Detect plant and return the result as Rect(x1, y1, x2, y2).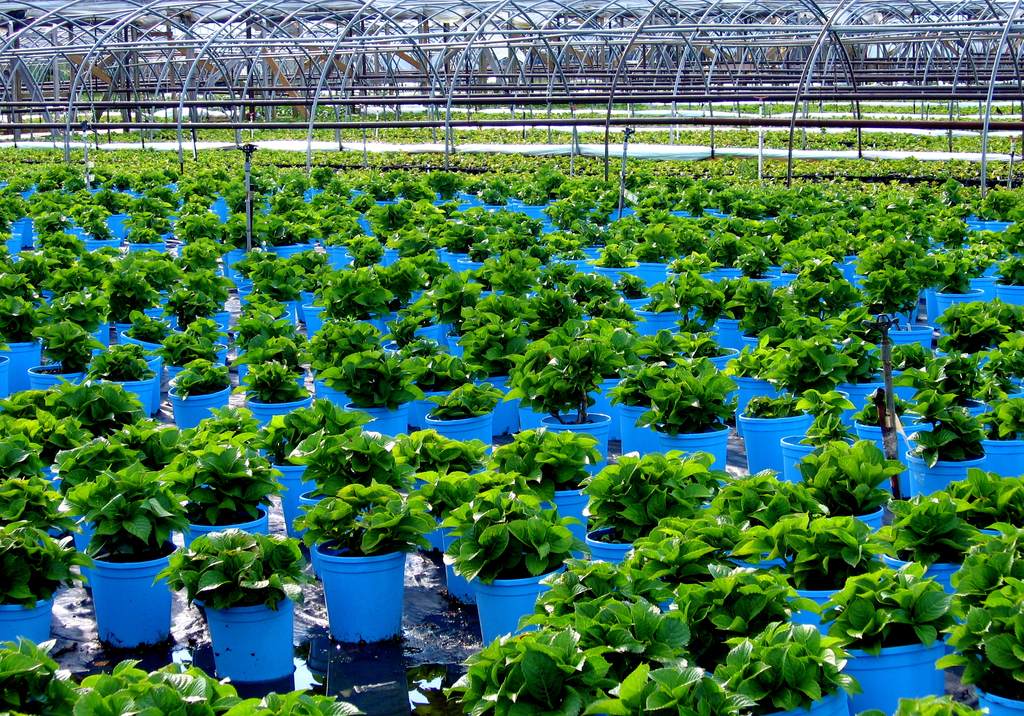
Rect(460, 311, 532, 371).
